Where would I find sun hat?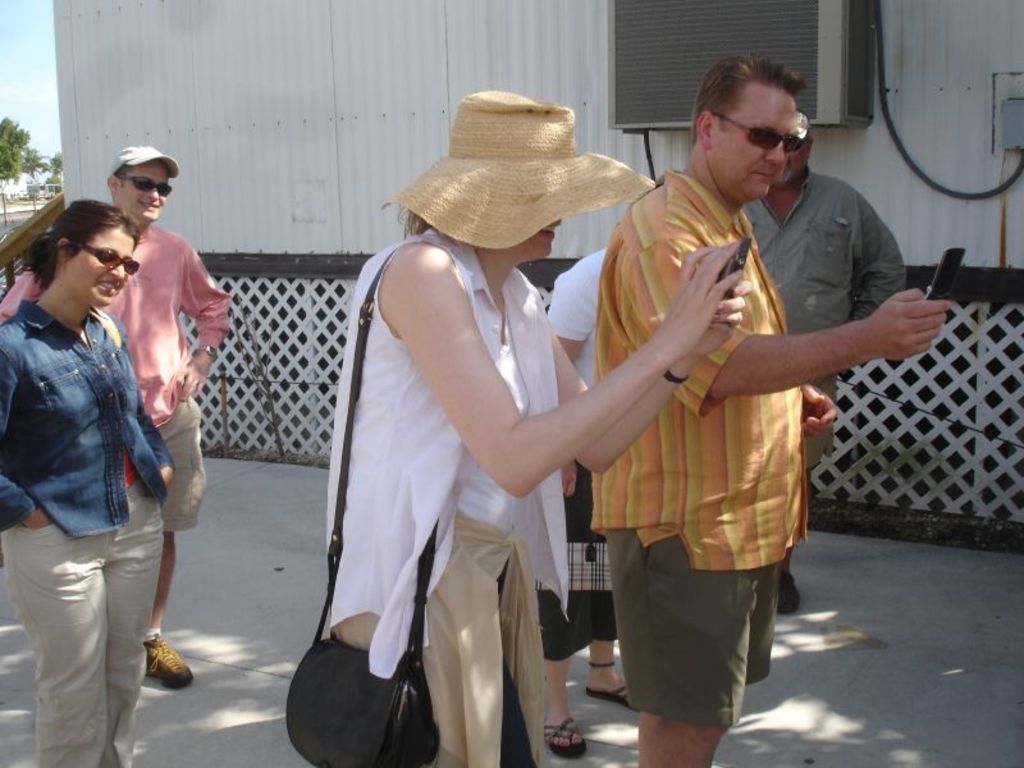
At (x1=105, y1=143, x2=186, y2=188).
